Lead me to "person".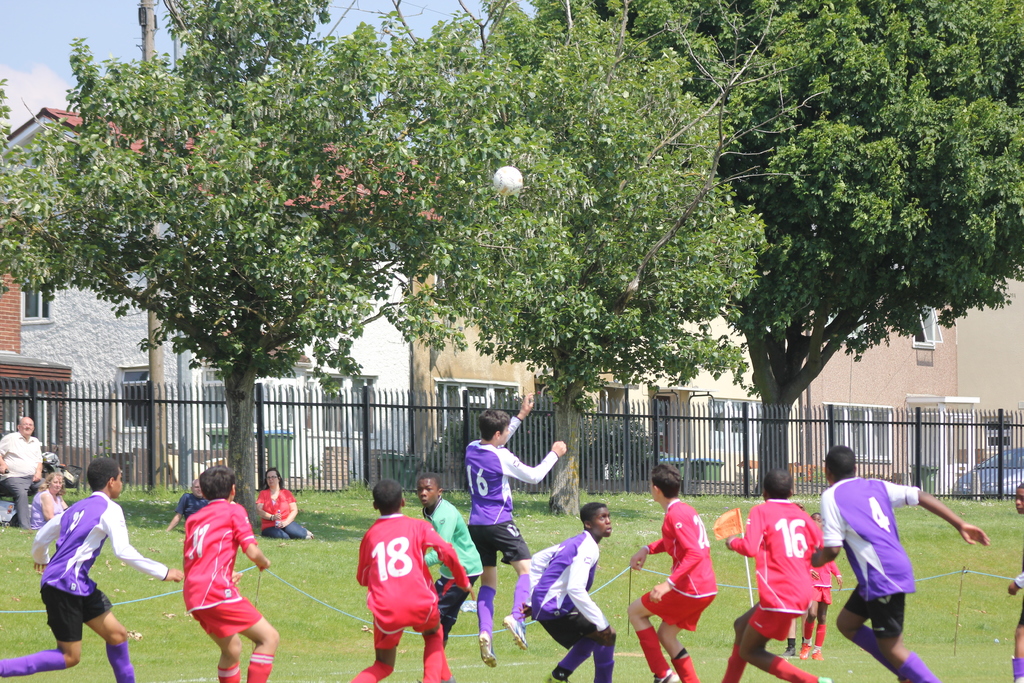
Lead to {"left": 347, "top": 478, "right": 476, "bottom": 682}.
